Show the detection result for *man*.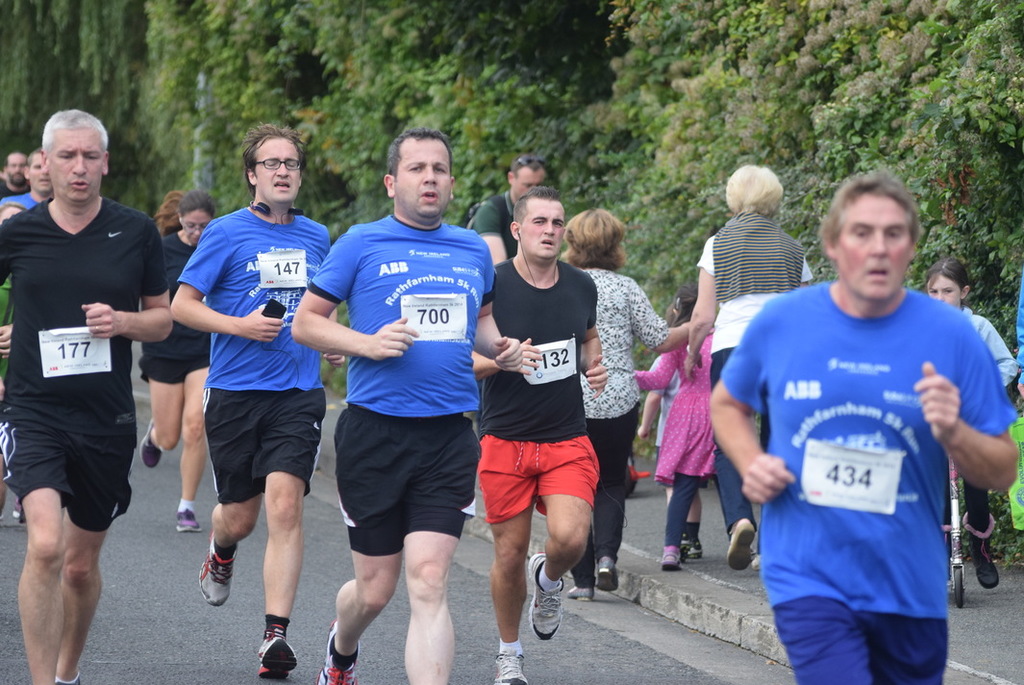
BBox(469, 204, 610, 684).
